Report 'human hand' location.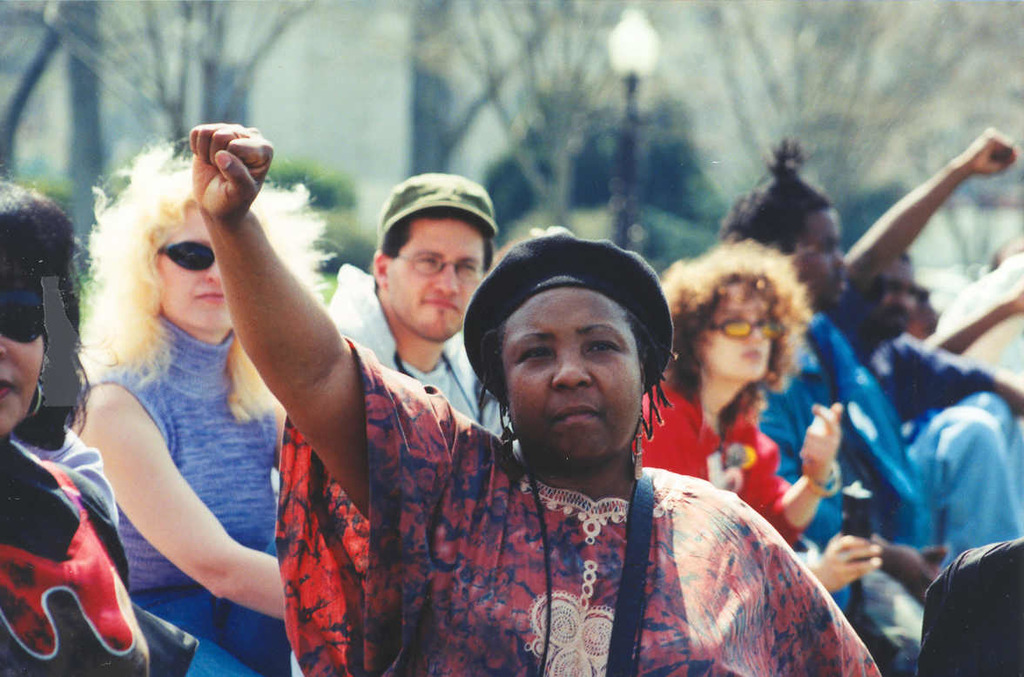
Report: <region>1009, 282, 1023, 318</region>.
